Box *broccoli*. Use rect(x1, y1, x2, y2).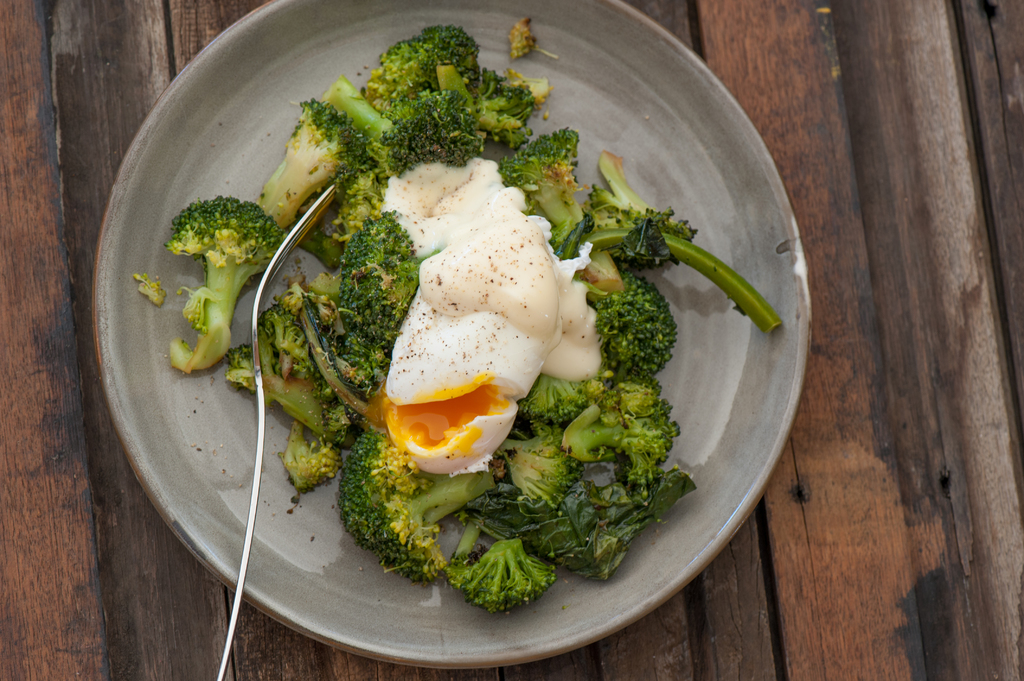
rect(365, 24, 493, 119).
